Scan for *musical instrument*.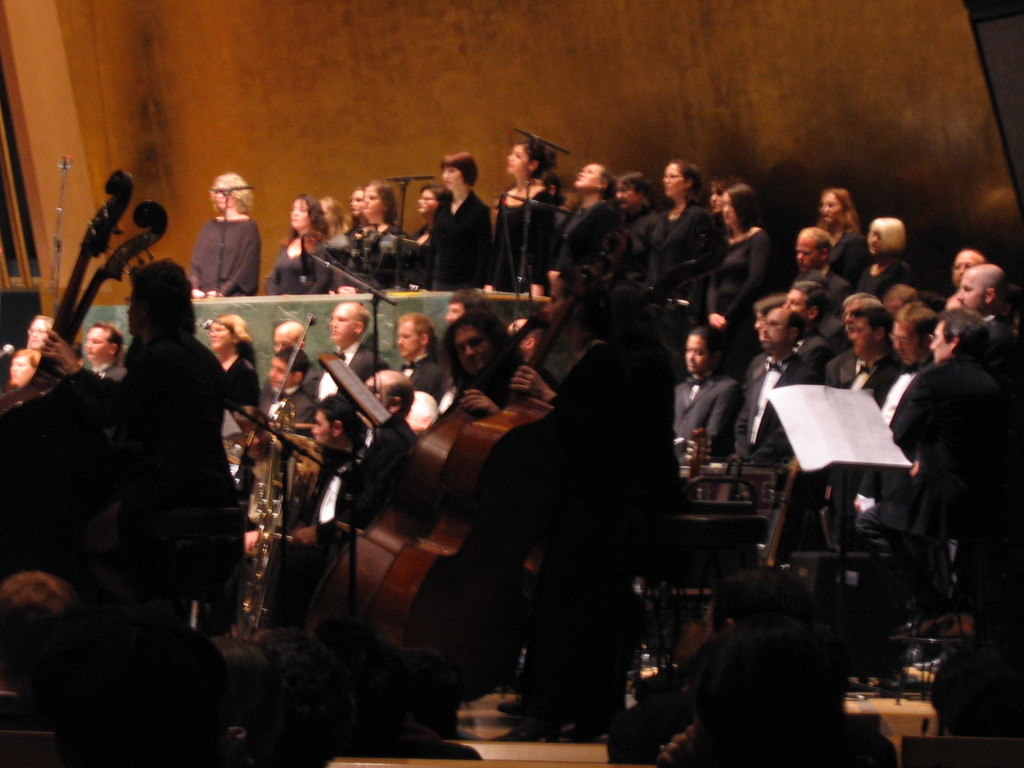
Scan result: 335:307:567:638.
